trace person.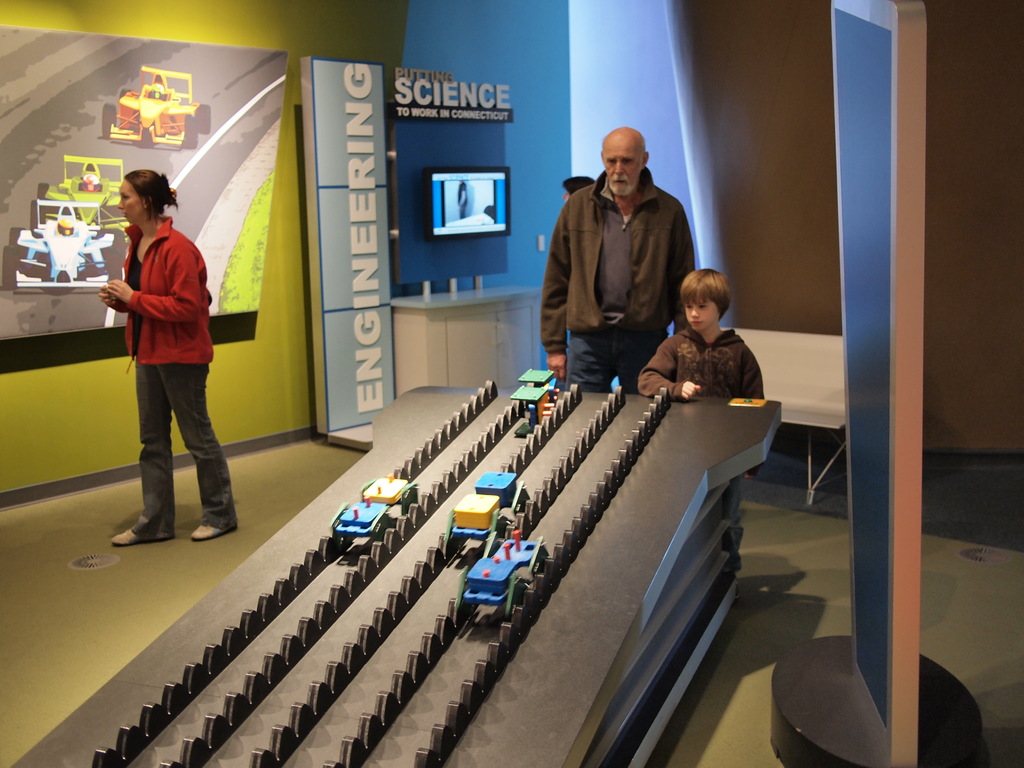
Traced to Rect(539, 127, 694, 393).
